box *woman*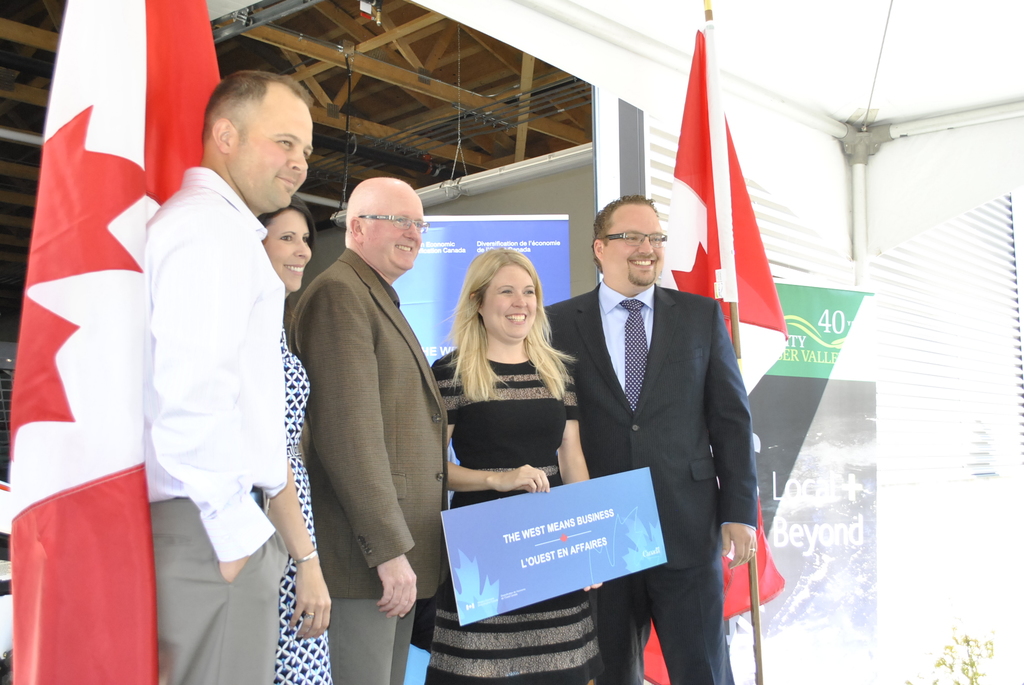
(x1=422, y1=245, x2=605, y2=684)
